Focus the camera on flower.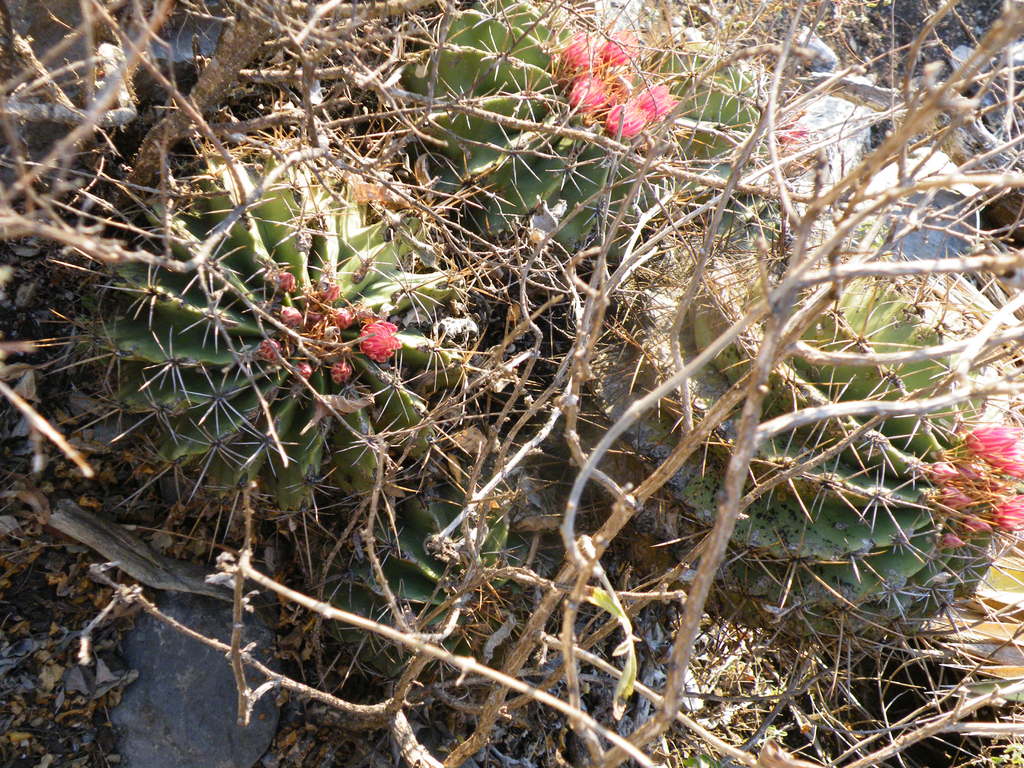
Focus region: rect(275, 260, 298, 295).
